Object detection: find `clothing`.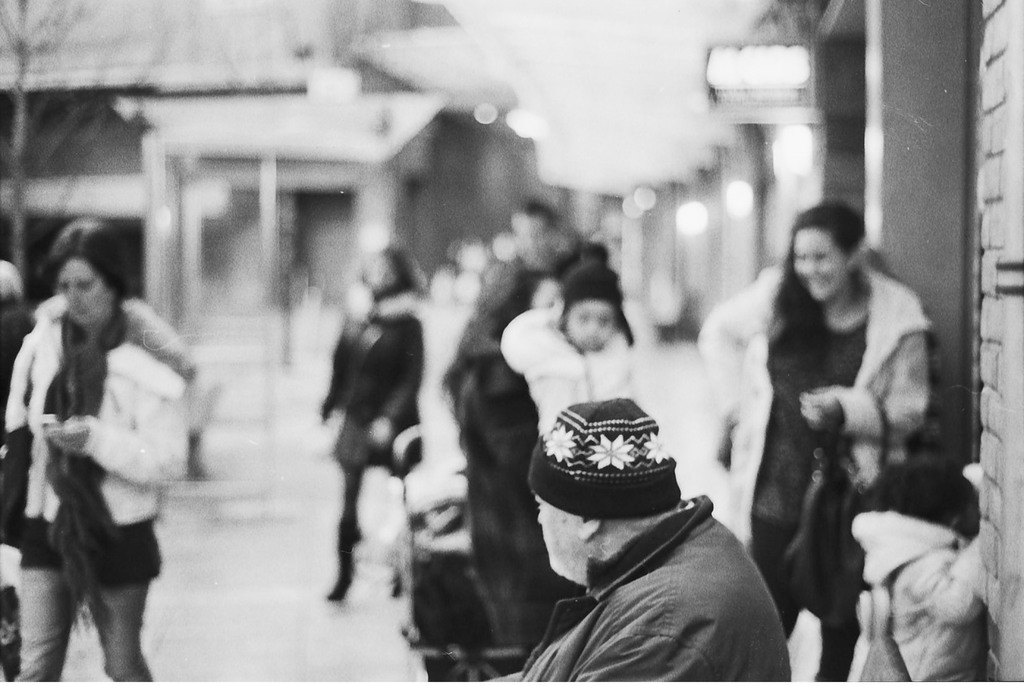
detection(18, 250, 189, 657).
